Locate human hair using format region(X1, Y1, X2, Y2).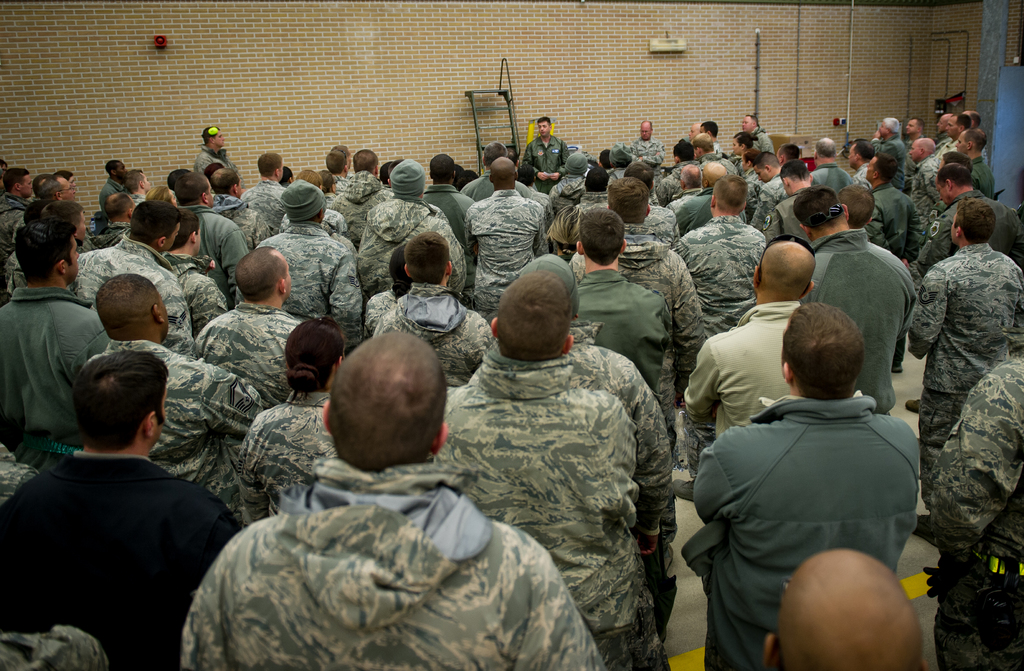
region(794, 309, 883, 404).
